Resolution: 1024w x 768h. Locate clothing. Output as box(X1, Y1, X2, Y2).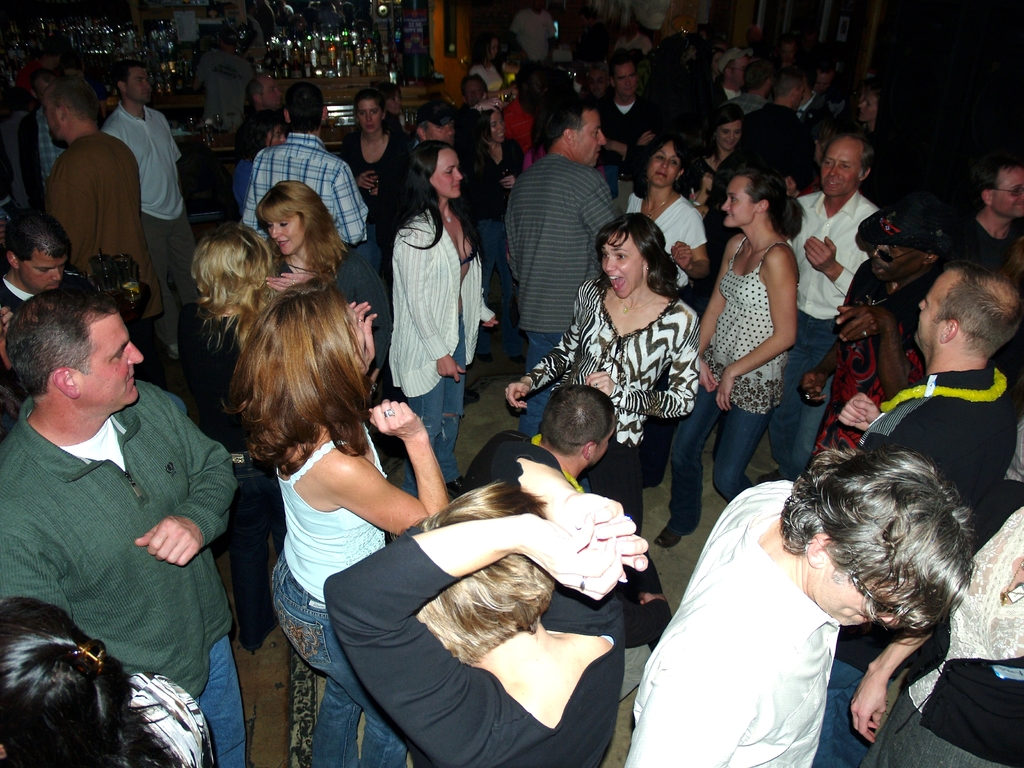
box(13, 110, 67, 205).
